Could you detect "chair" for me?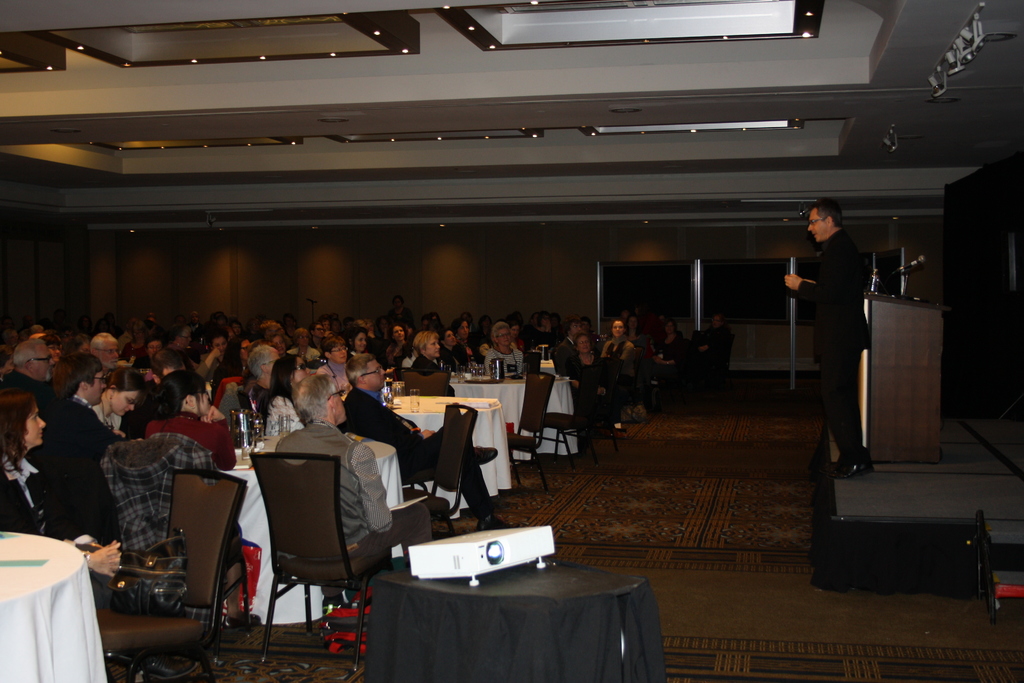
Detection result: pyautogui.locateOnScreen(99, 467, 248, 682).
